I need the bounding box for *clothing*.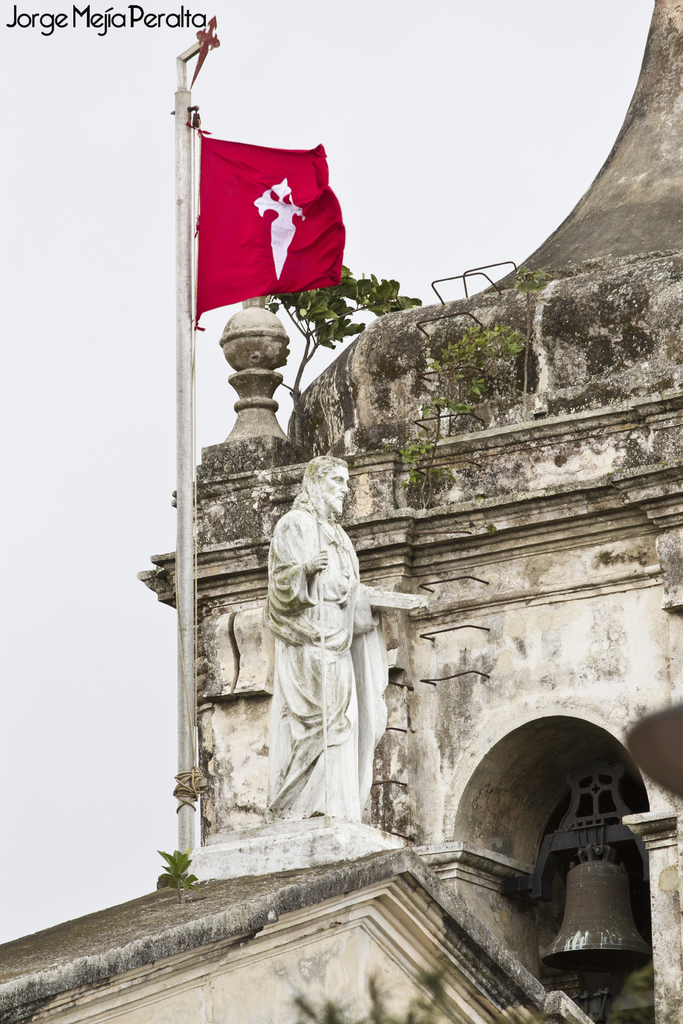
Here it is: crop(250, 474, 393, 841).
